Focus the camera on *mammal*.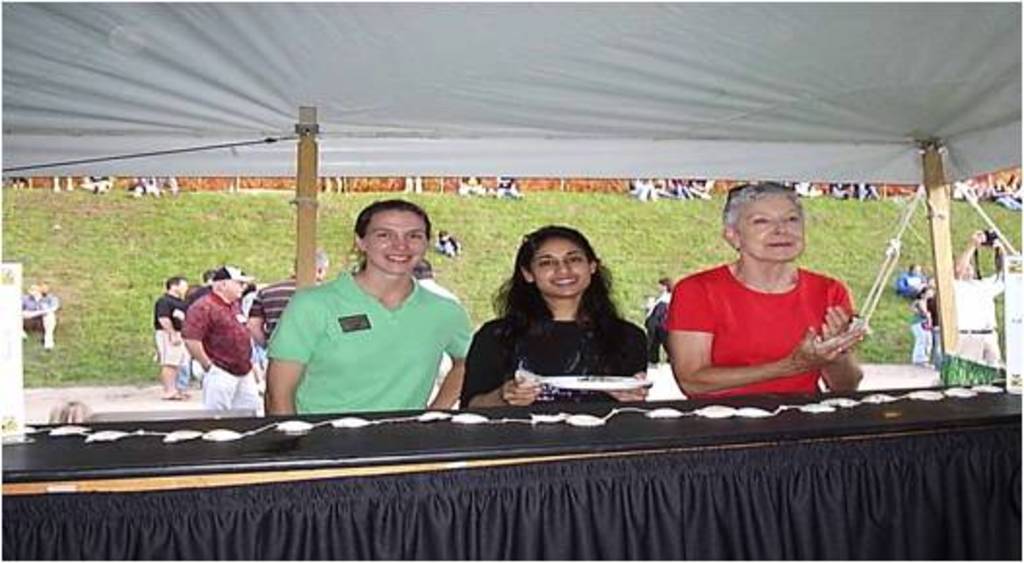
Focus region: box=[913, 278, 927, 357].
